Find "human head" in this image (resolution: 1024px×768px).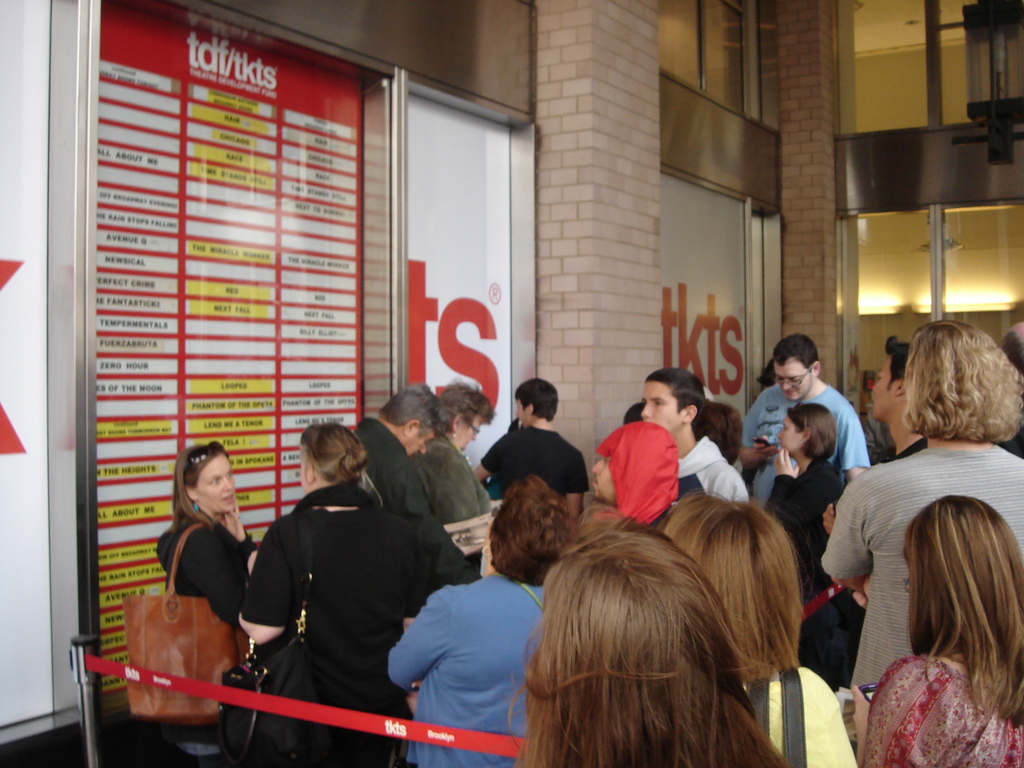
{"x1": 534, "y1": 536, "x2": 746, "y2": 742}.
